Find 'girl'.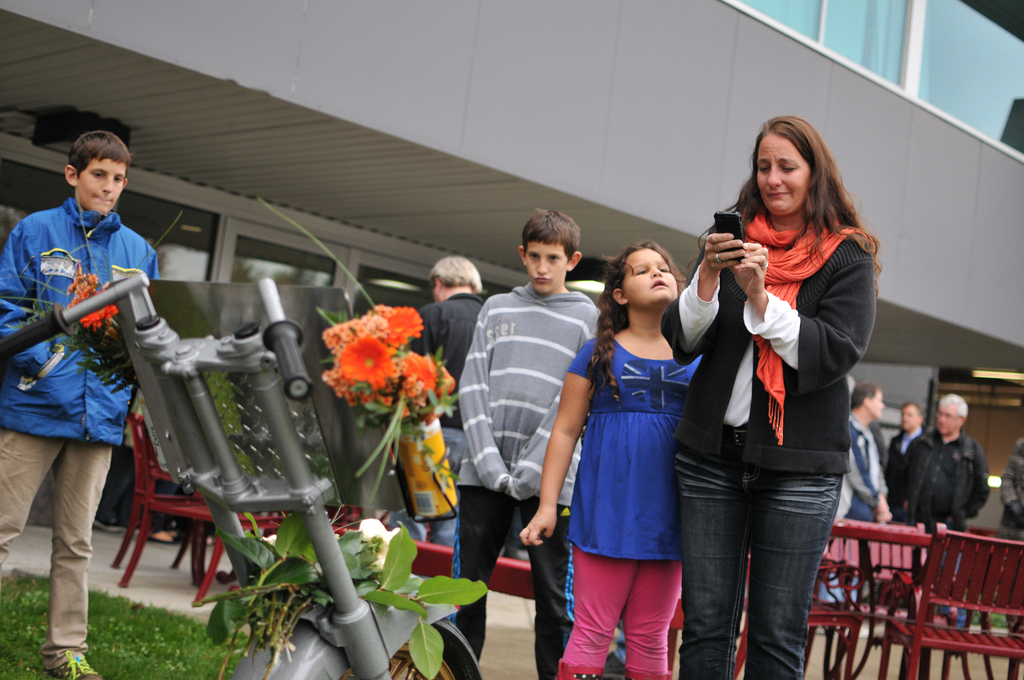
region(519, 239, 701, 679).
